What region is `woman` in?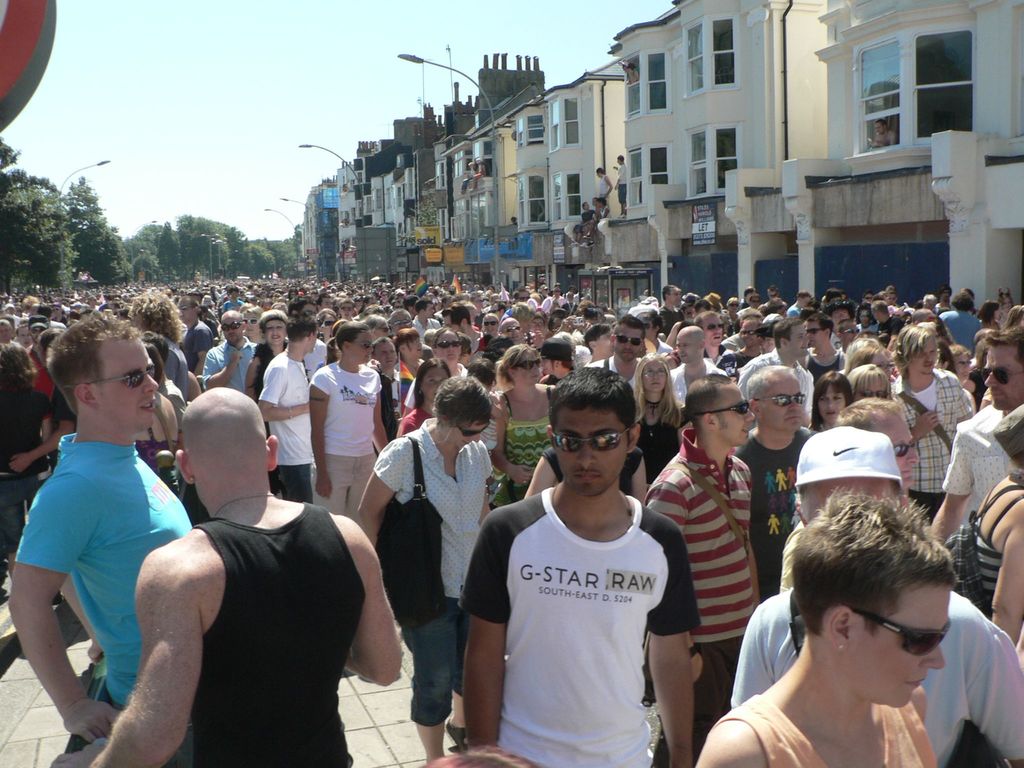
bbox=[392, 333, 423, 380].
